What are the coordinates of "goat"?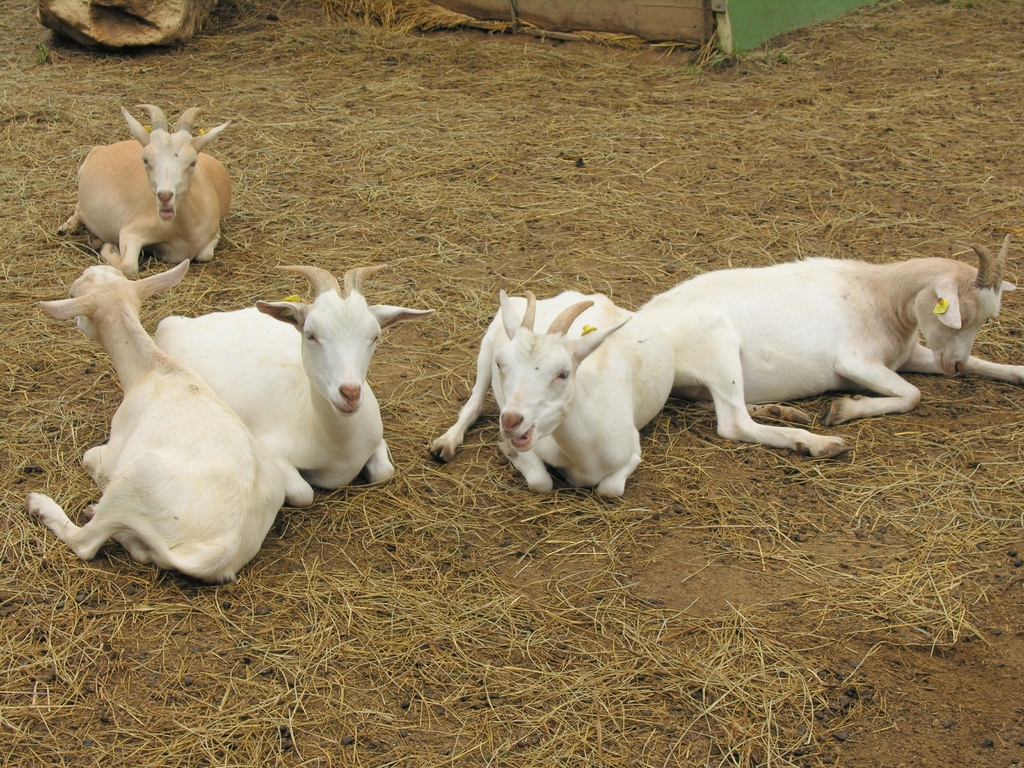
box=[24, 254, 291, 591].
